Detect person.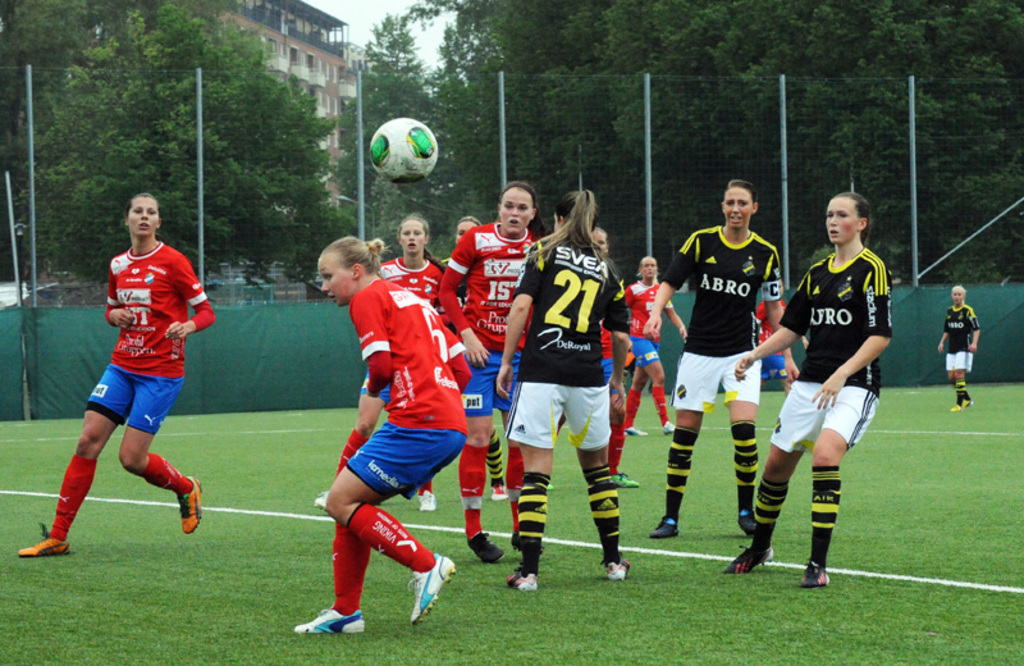
Detected at 436/183/550/573.
